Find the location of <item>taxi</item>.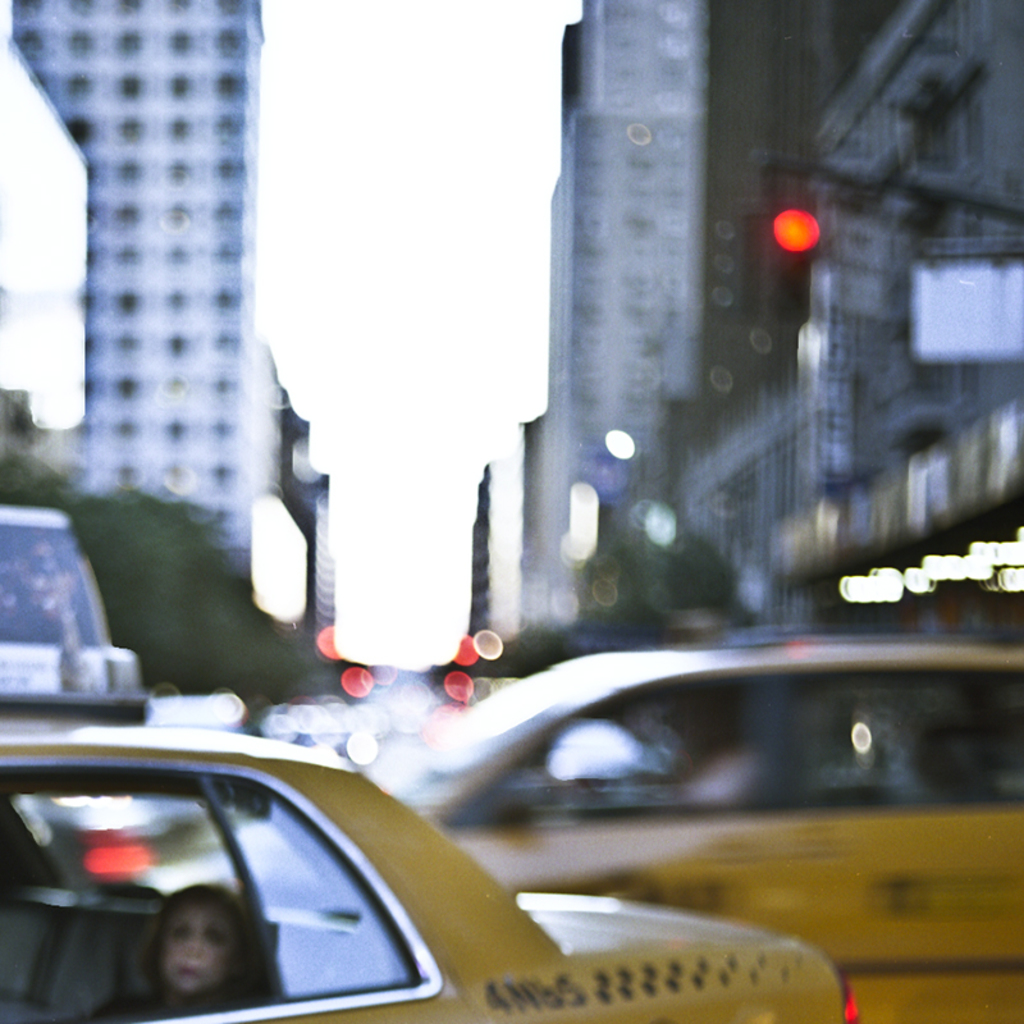
Location: (0, 700, 657, 1021).
